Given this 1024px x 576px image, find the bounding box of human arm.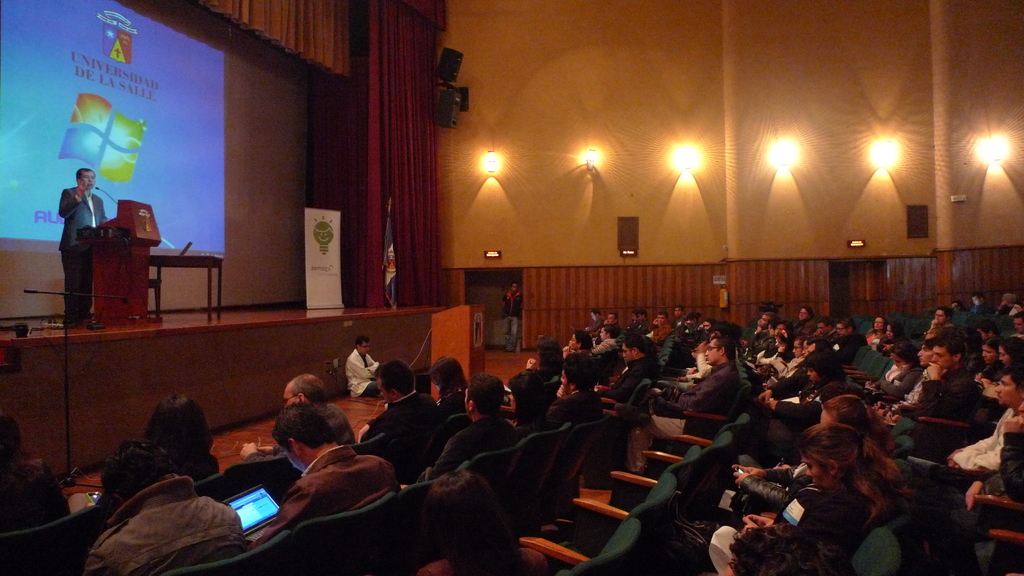
<region>749, 326, 765, 345</region>.
